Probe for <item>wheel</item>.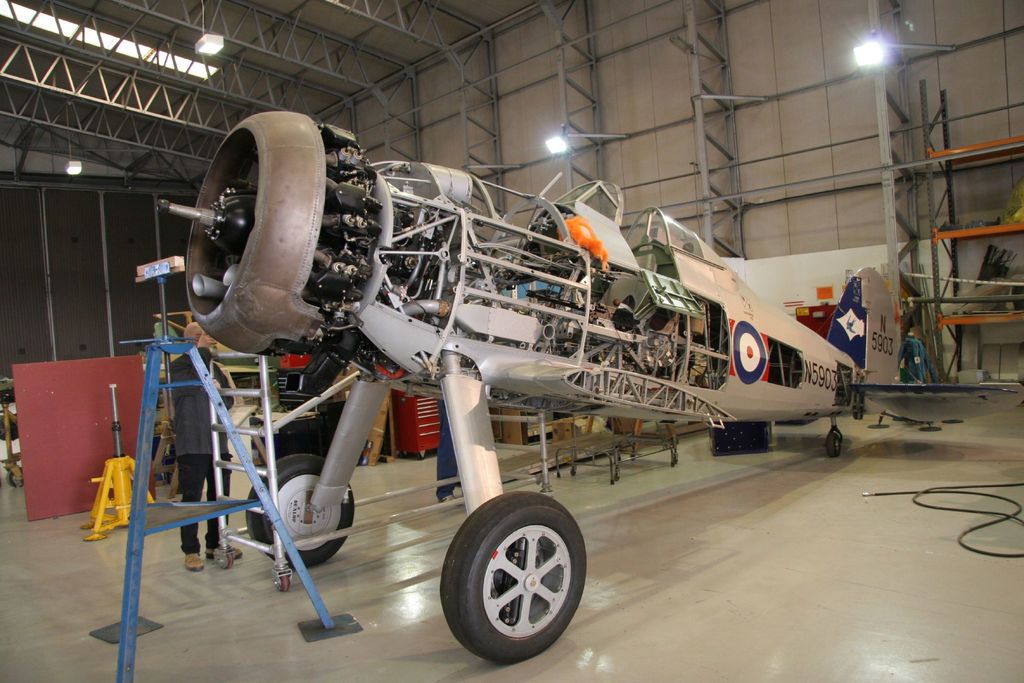
Probe result: [246, 454, 354, 567].
